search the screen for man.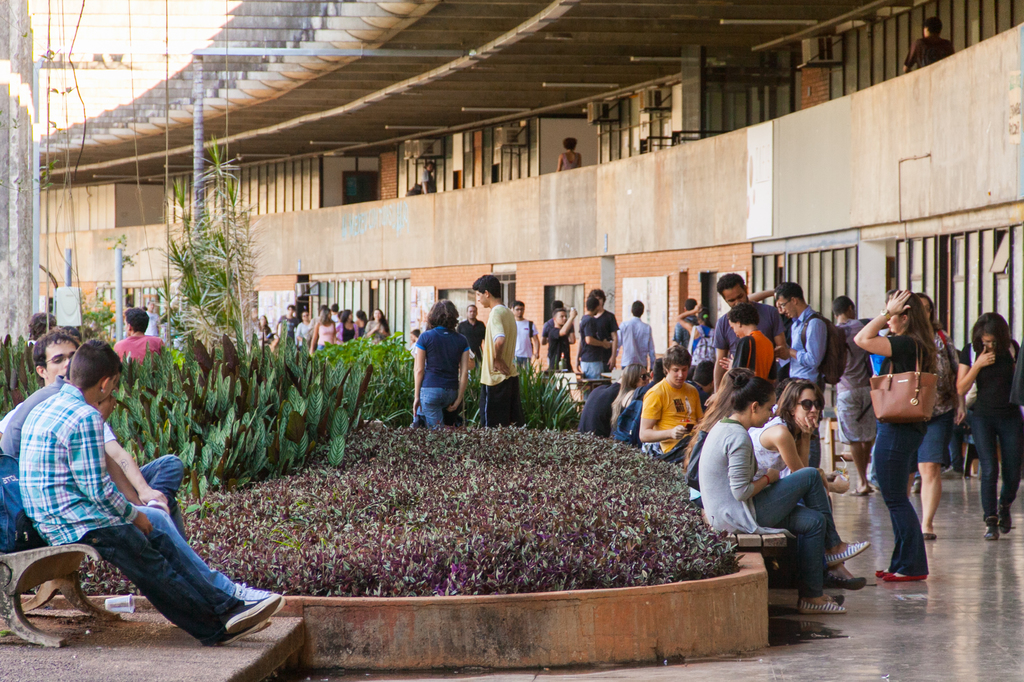
Found at <box>509,299,543,376</box>.
